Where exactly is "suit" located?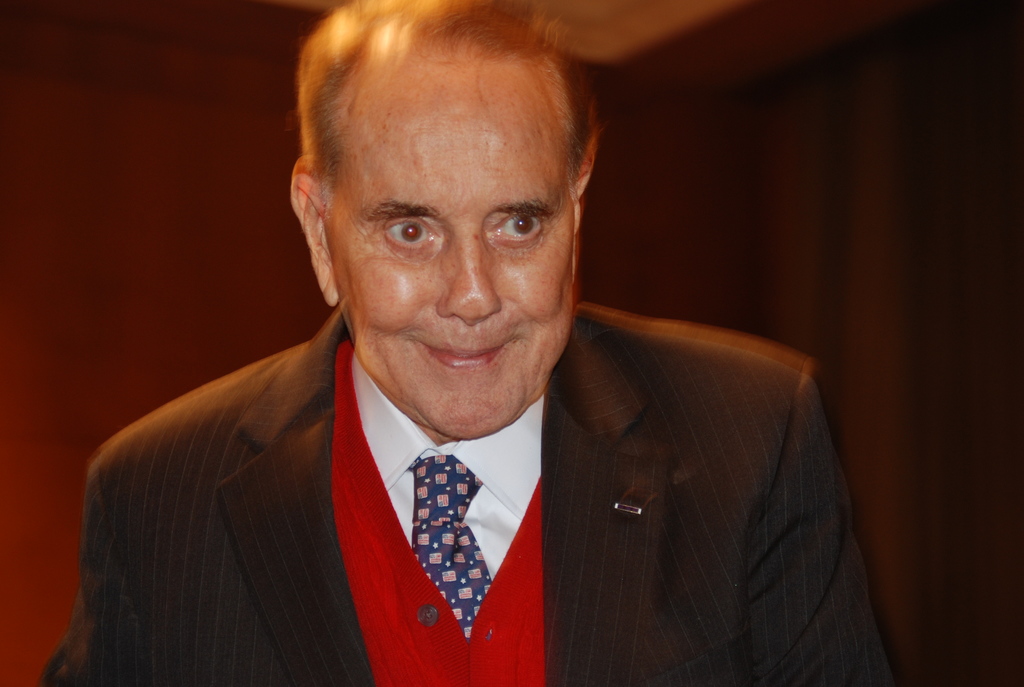
Its bounding box is [x1=83, y1=178, x2=845, y2=677].
